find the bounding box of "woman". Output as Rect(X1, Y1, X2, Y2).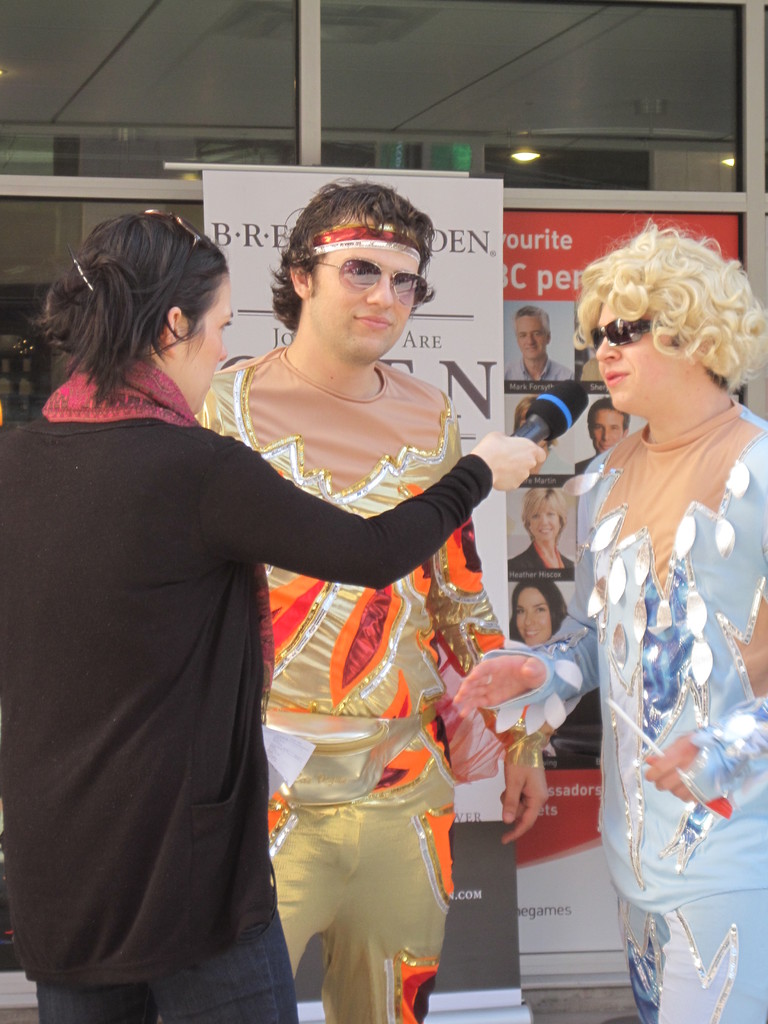
Rect(0, 210, 541, 1023).
